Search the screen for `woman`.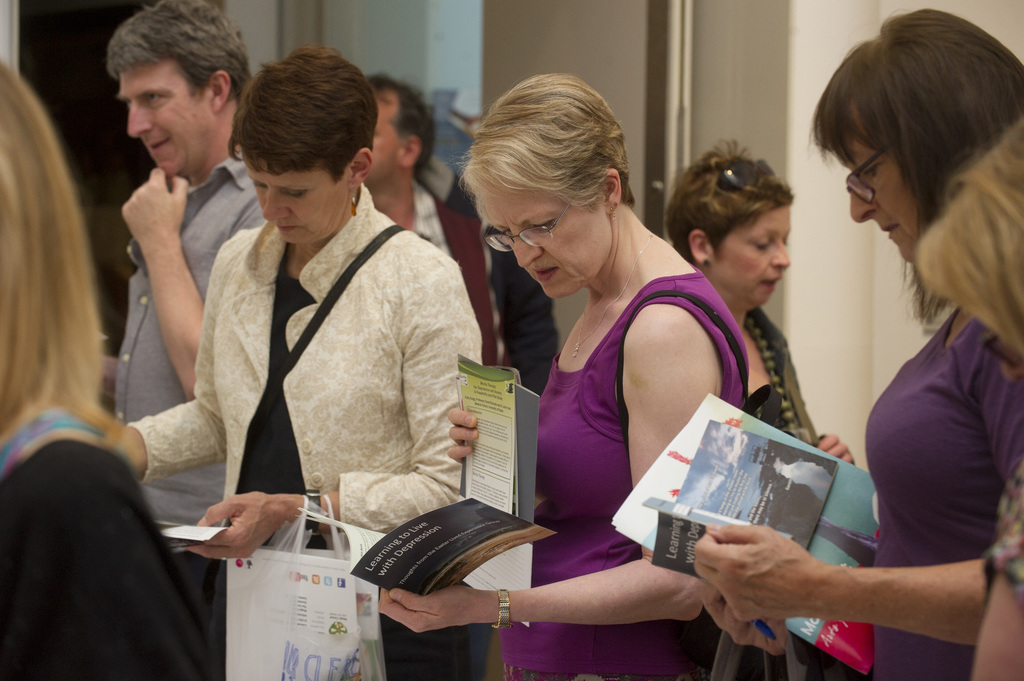
Found at detection(379, 73, 750, 680).
